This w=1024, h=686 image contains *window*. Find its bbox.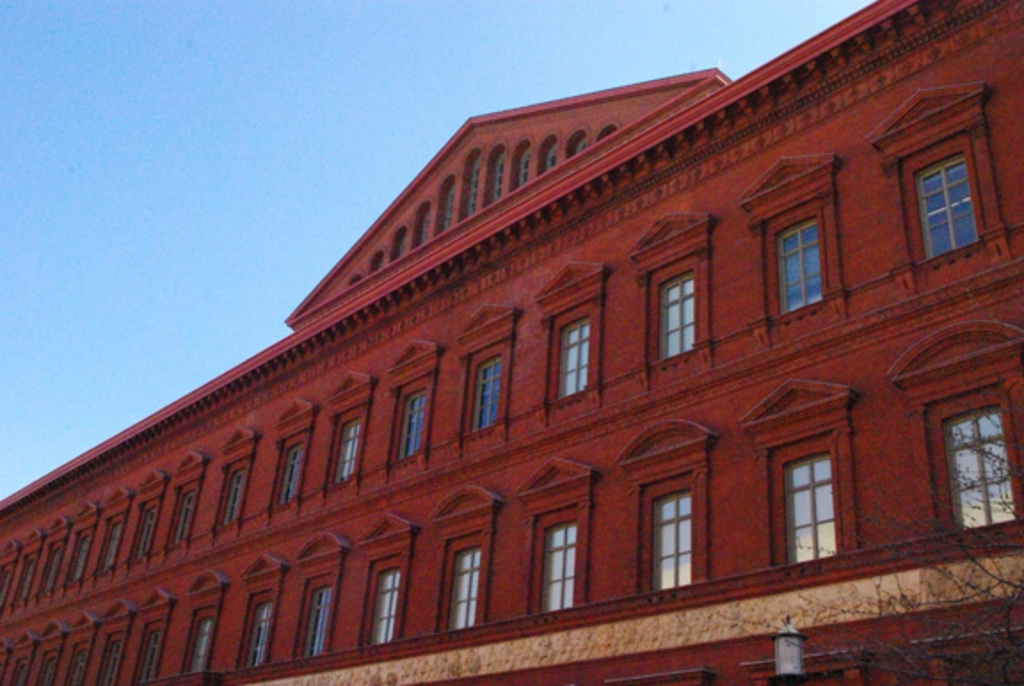
crop(539, 522, 580, 611).
